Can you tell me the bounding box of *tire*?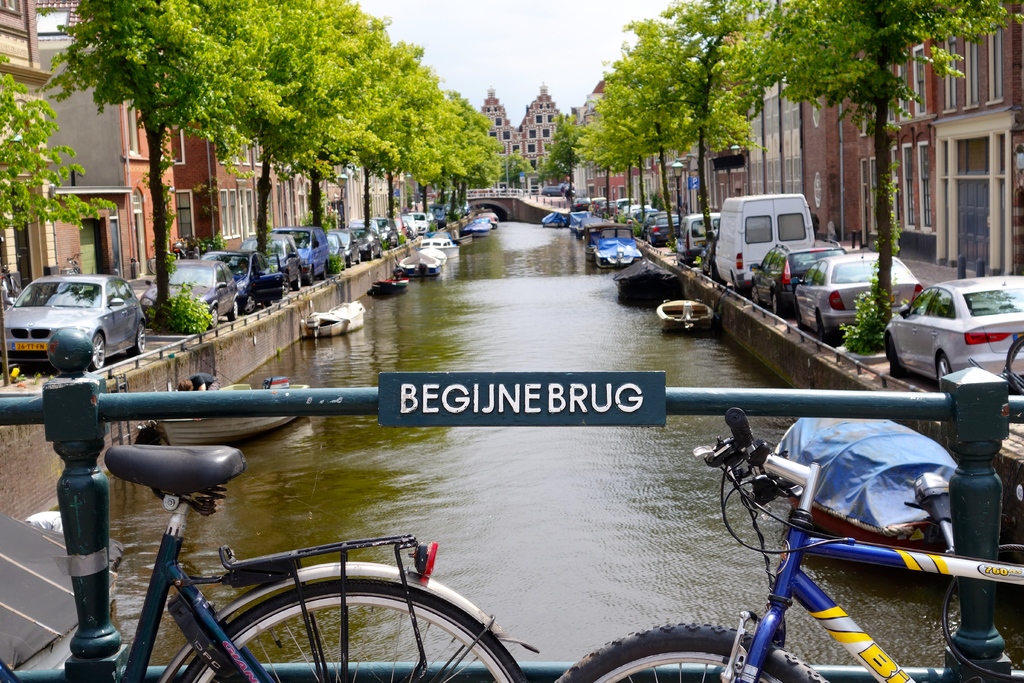
pyautogui.locateOnScreen(348, 255, 351, 268).
